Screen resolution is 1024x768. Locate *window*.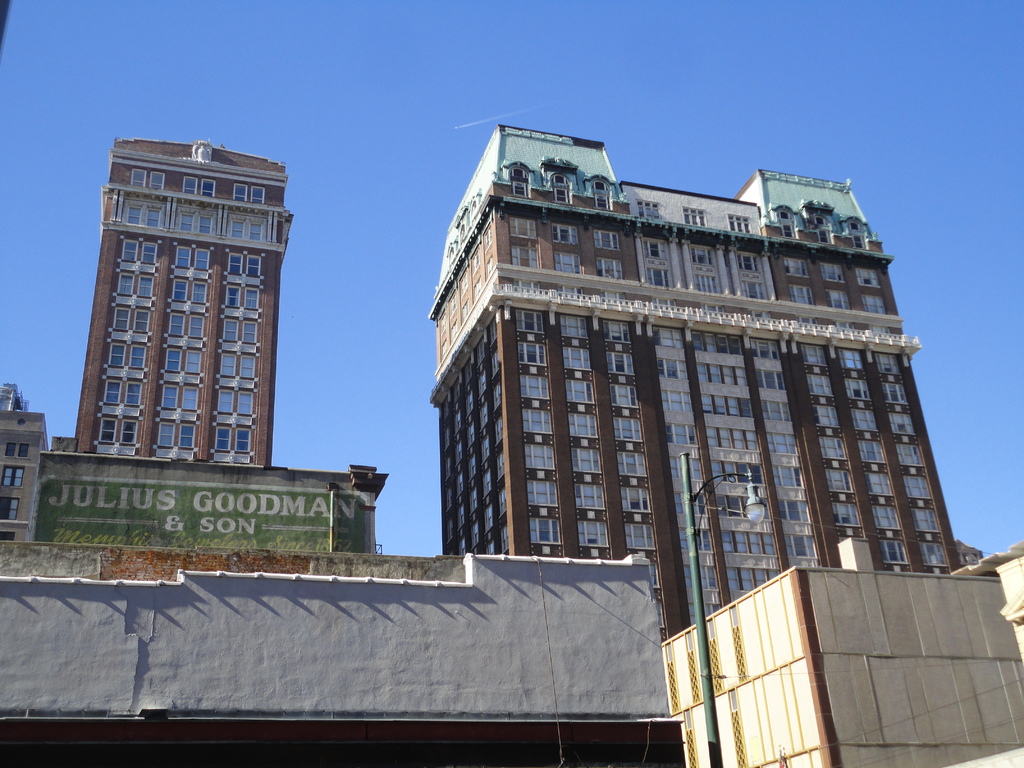
crop(804, 374, 835, 395).
